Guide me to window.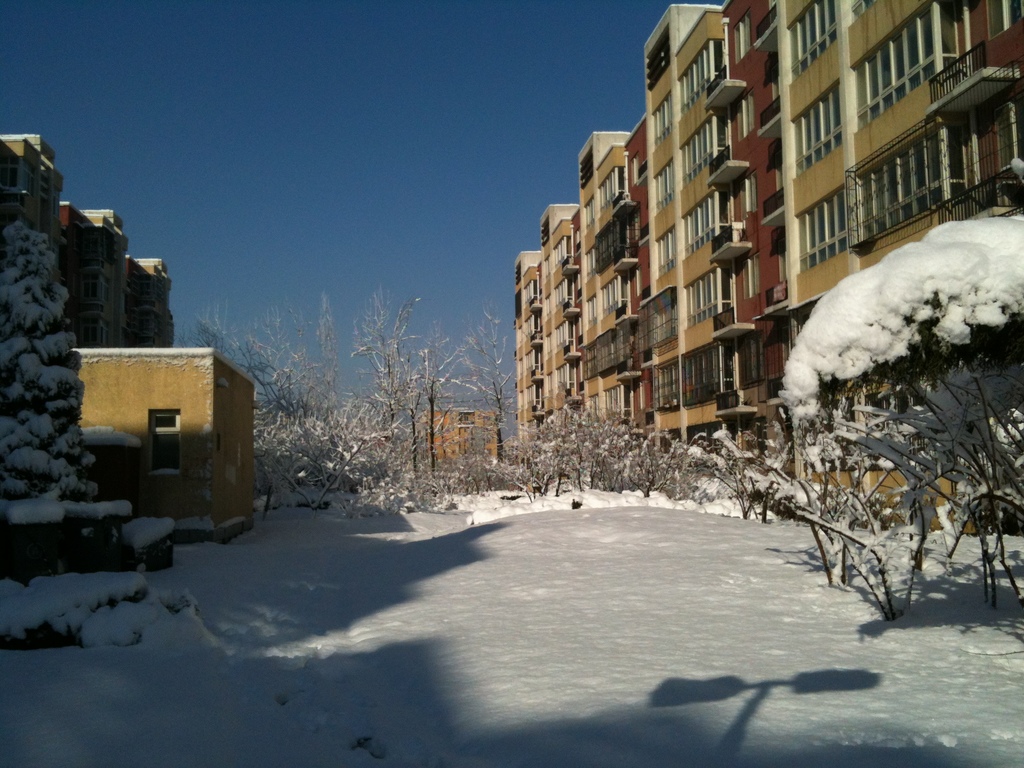
Guidance: detection(627, 154, 641, 188).
